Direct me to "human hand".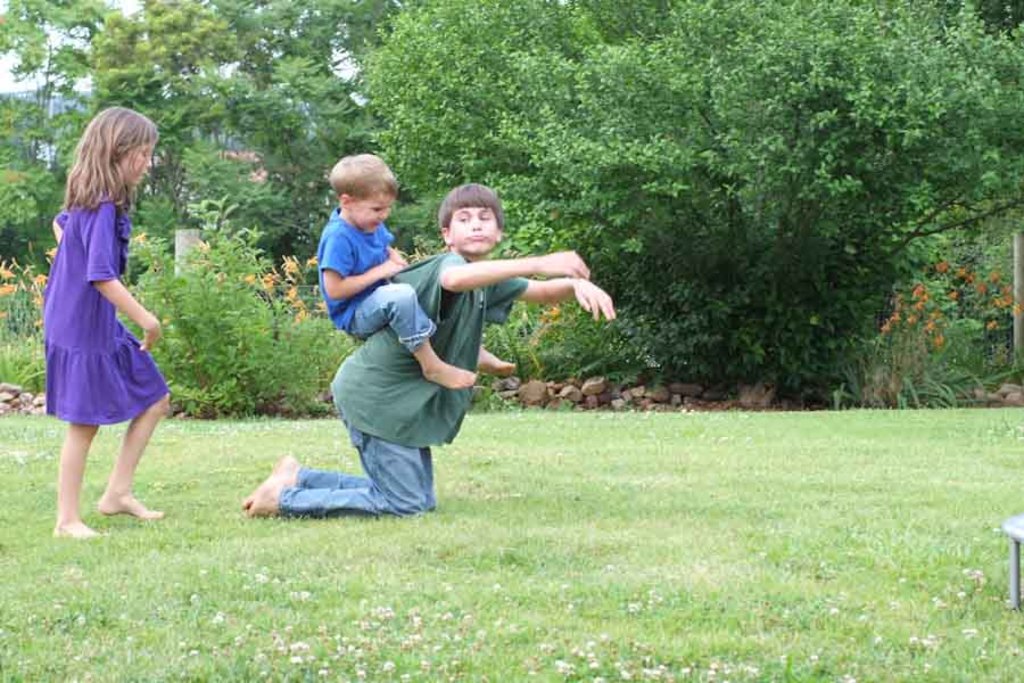
Direction: <box>570,274,618,322</box>.
